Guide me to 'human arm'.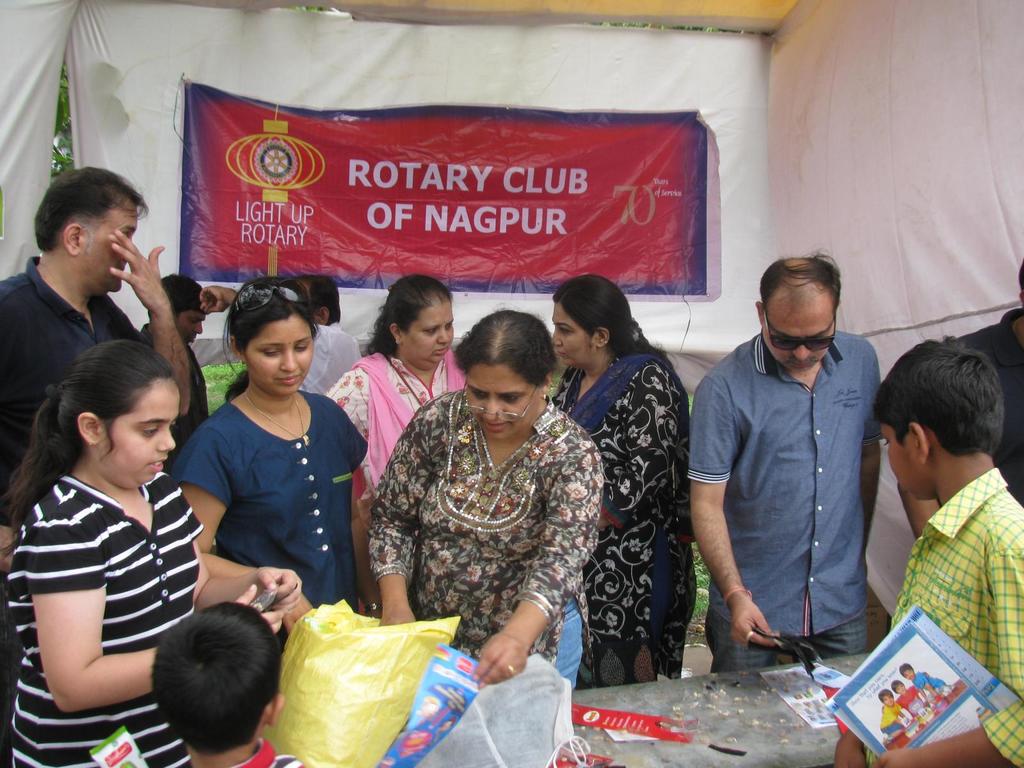
Guidance: box(38, 513, 289, 716).
